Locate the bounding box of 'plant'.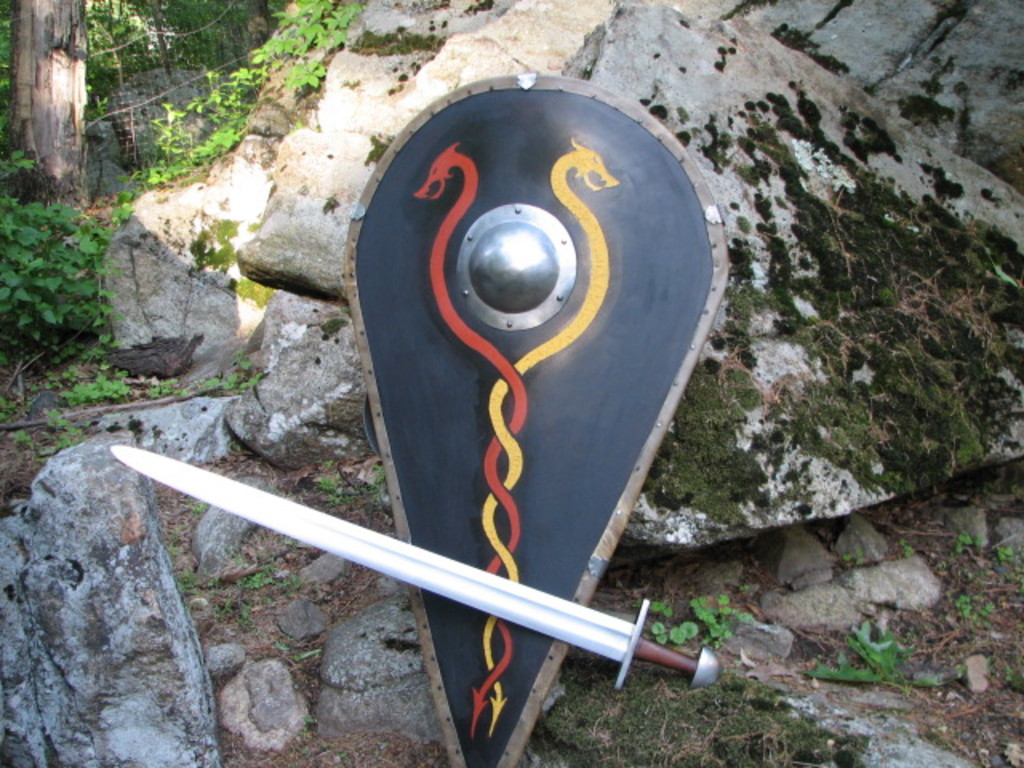
Bounding box: (x1=650, y1=618, x2=704, y2=654).
